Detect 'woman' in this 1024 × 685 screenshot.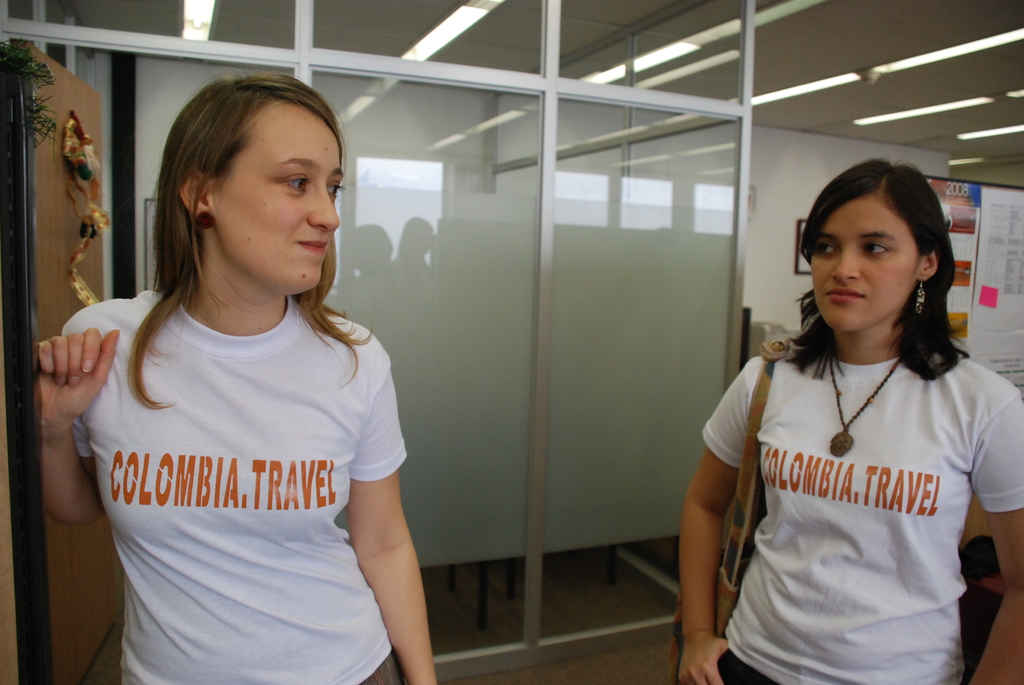
Detection: l=36, t=76, r=444, b=684.
